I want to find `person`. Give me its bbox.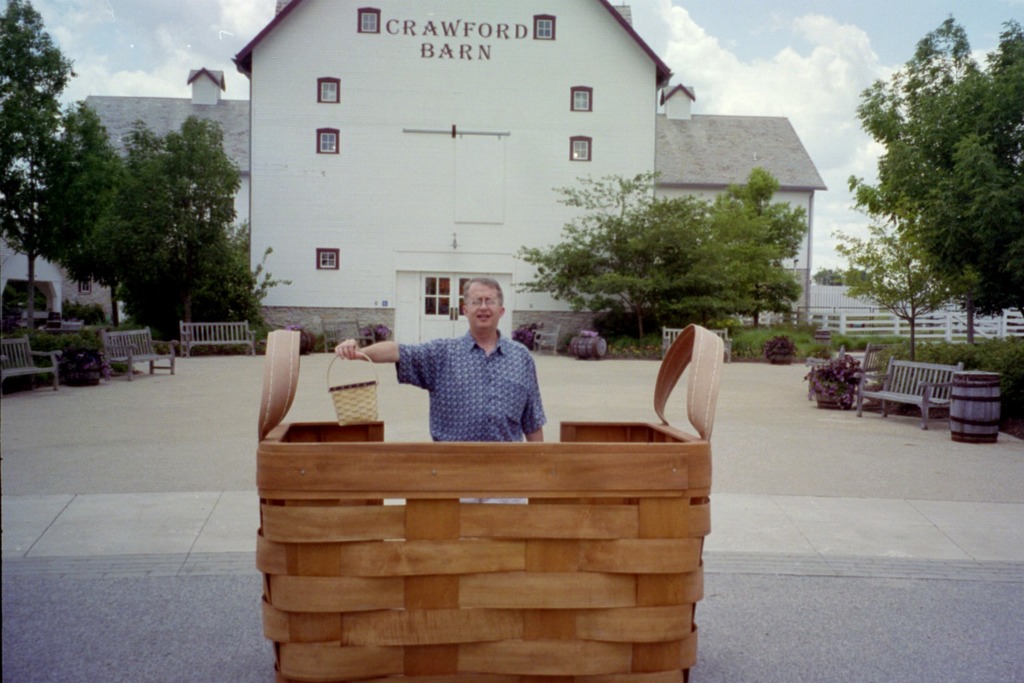
{"left": 330, "top": 275, "right": 541, "bottom": 511}.
